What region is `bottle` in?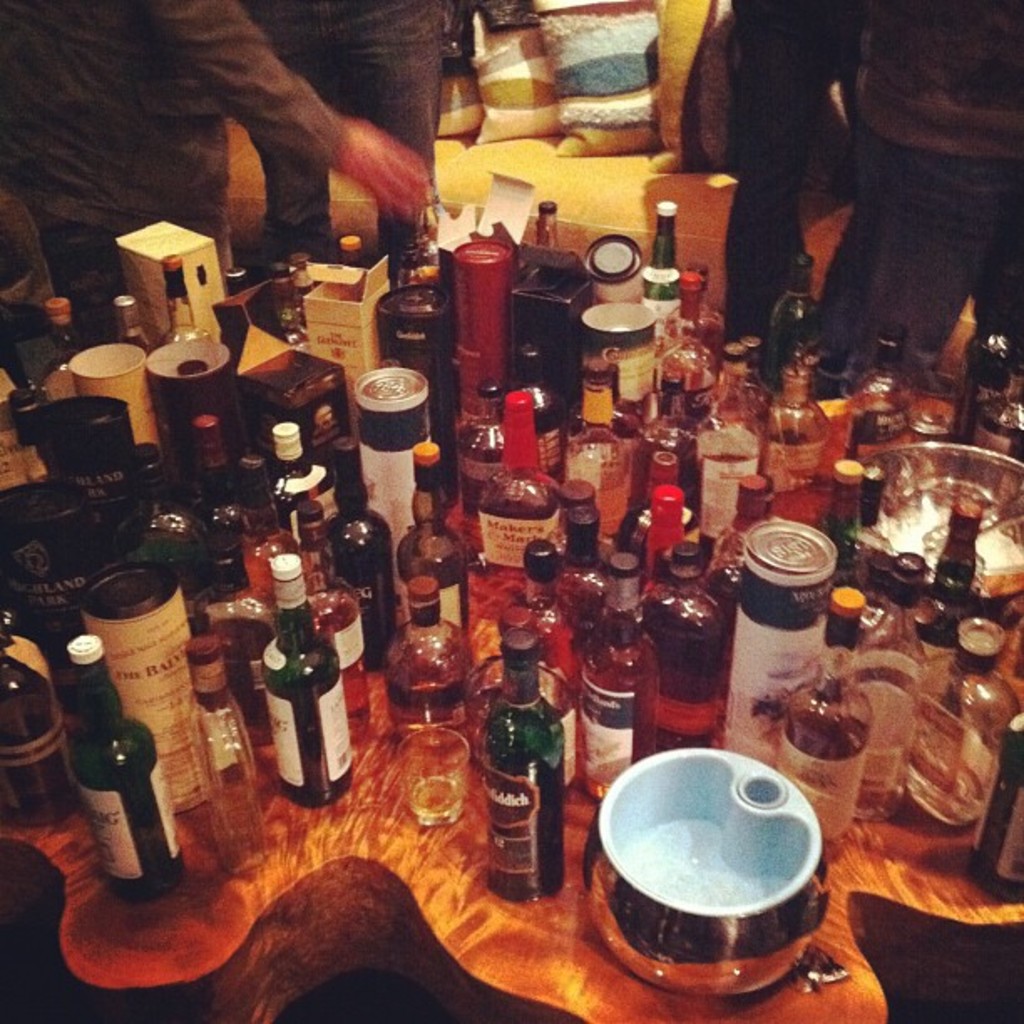
rect(730, 335, 771, 418).
